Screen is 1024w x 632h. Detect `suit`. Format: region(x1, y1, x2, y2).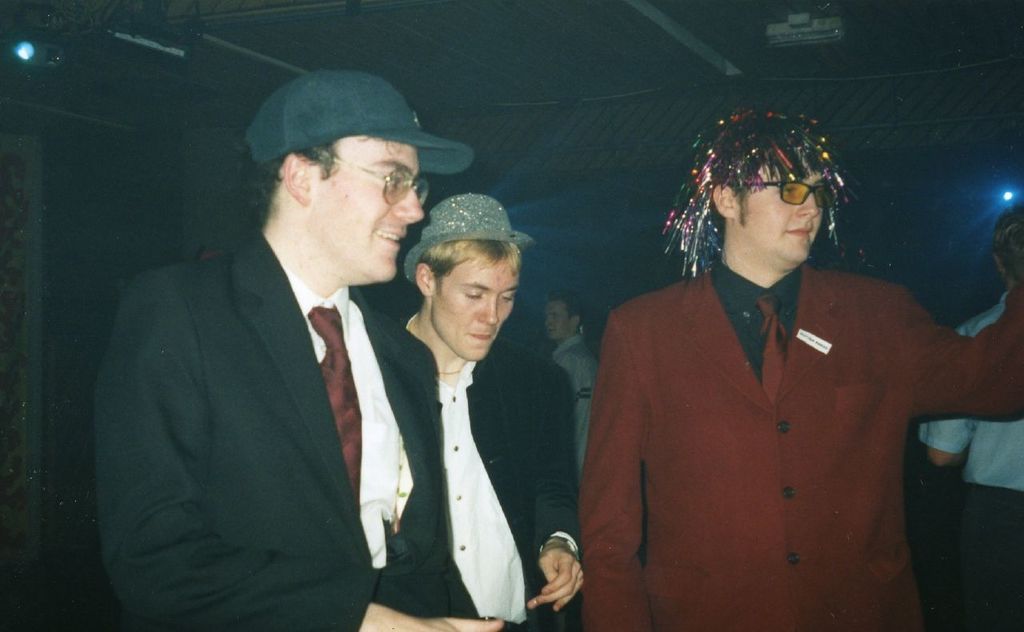
region(392, 312, 578, 631).
